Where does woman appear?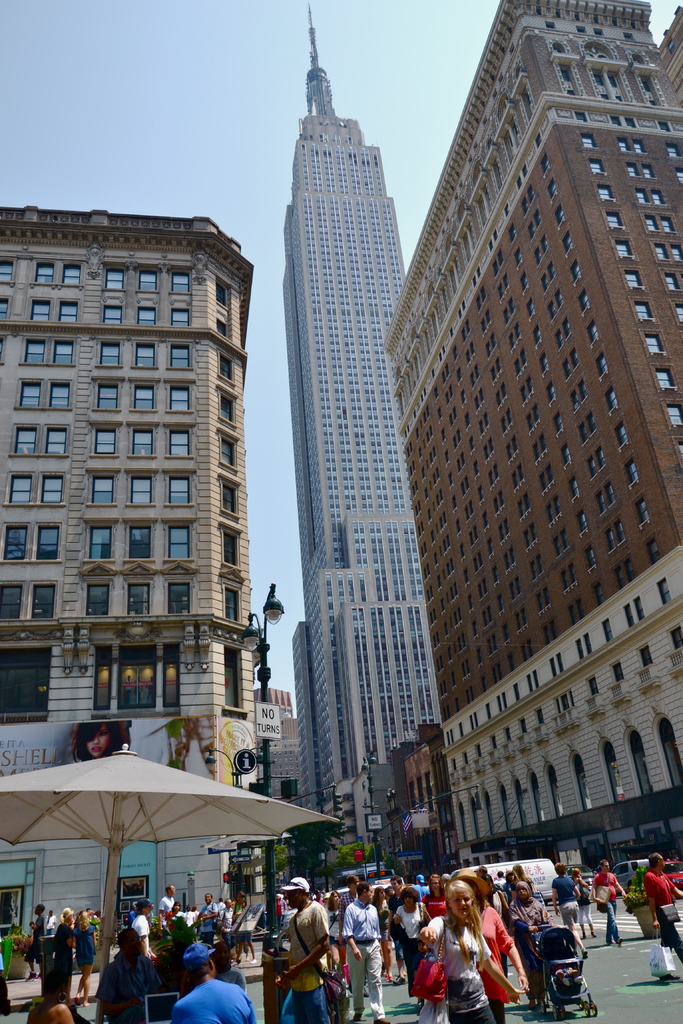
Appears at left=68, top=909, right=98, bottom=1008.
